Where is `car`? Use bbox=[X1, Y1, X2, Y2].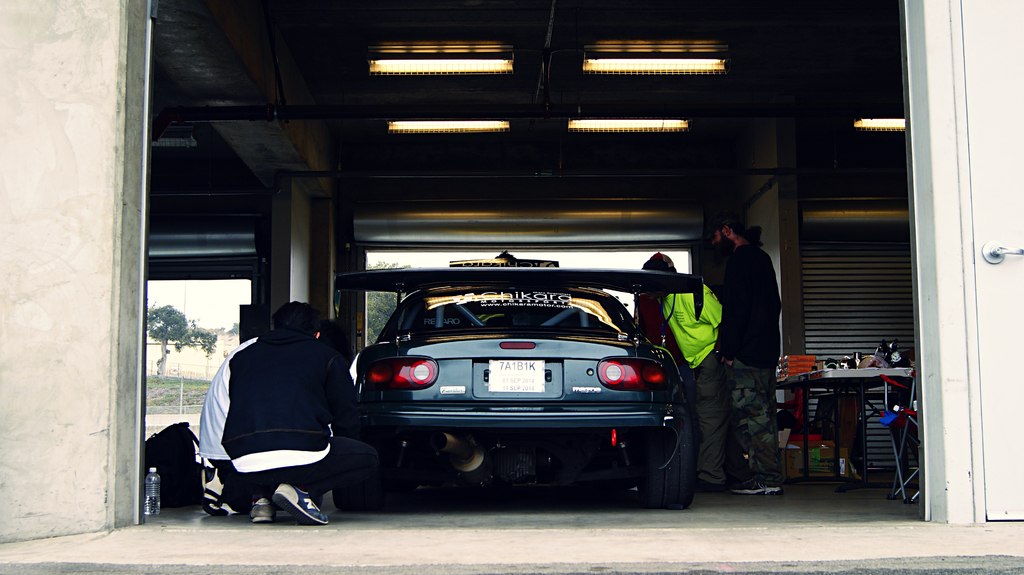
bbox=[326, 260, 708, 492].
